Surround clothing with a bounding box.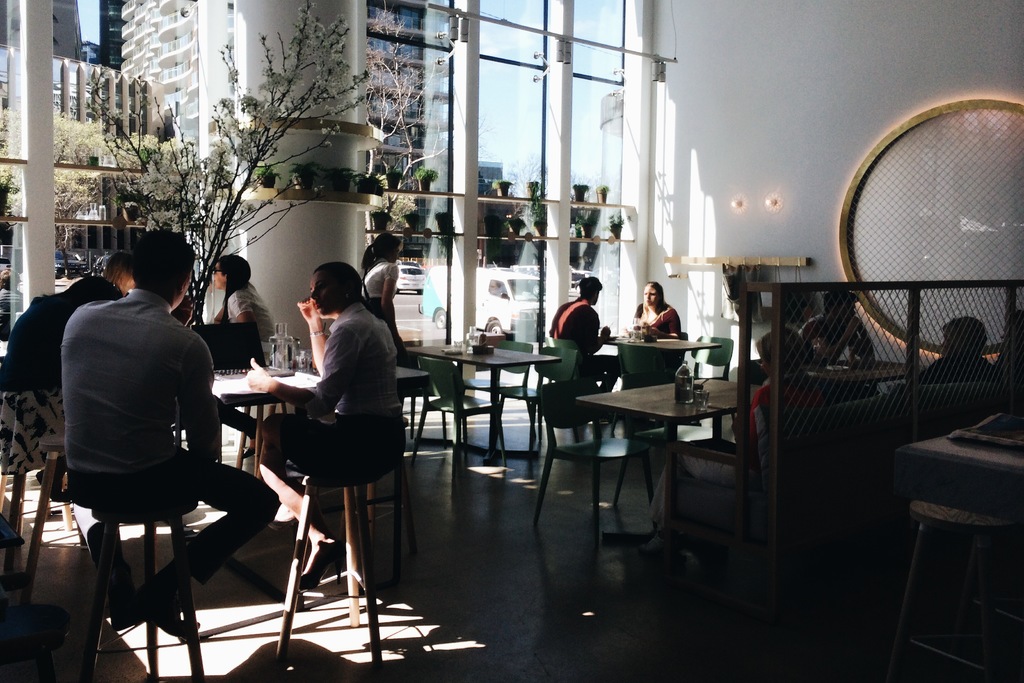
l=60, t=287, r=282, b=586.
